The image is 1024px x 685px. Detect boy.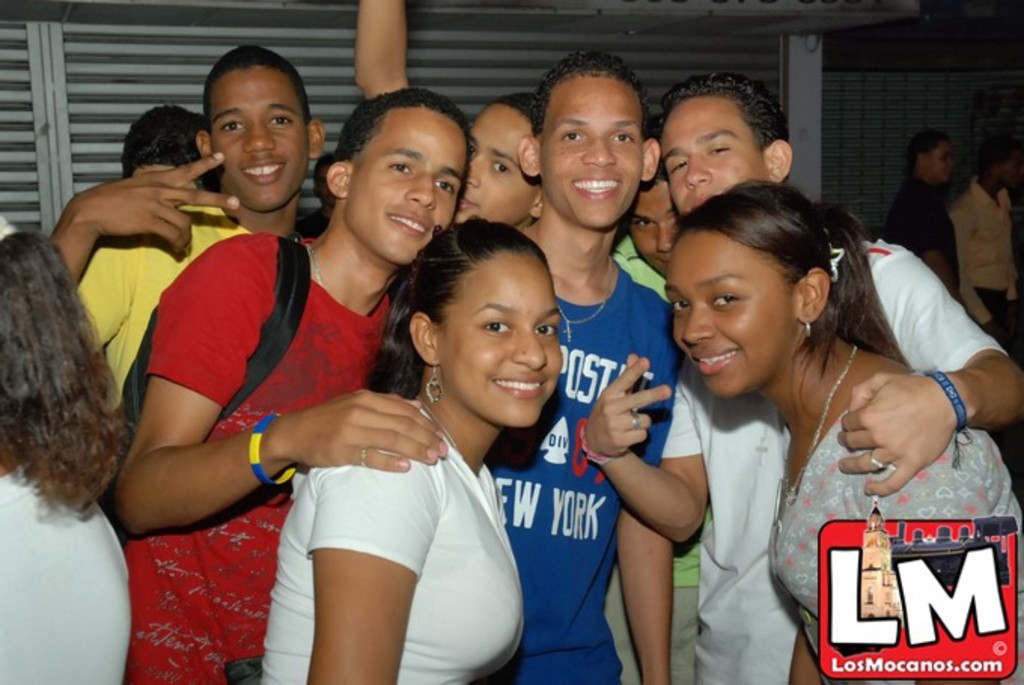
Detection: [left=99, top=87, right=468, bottom=683].
